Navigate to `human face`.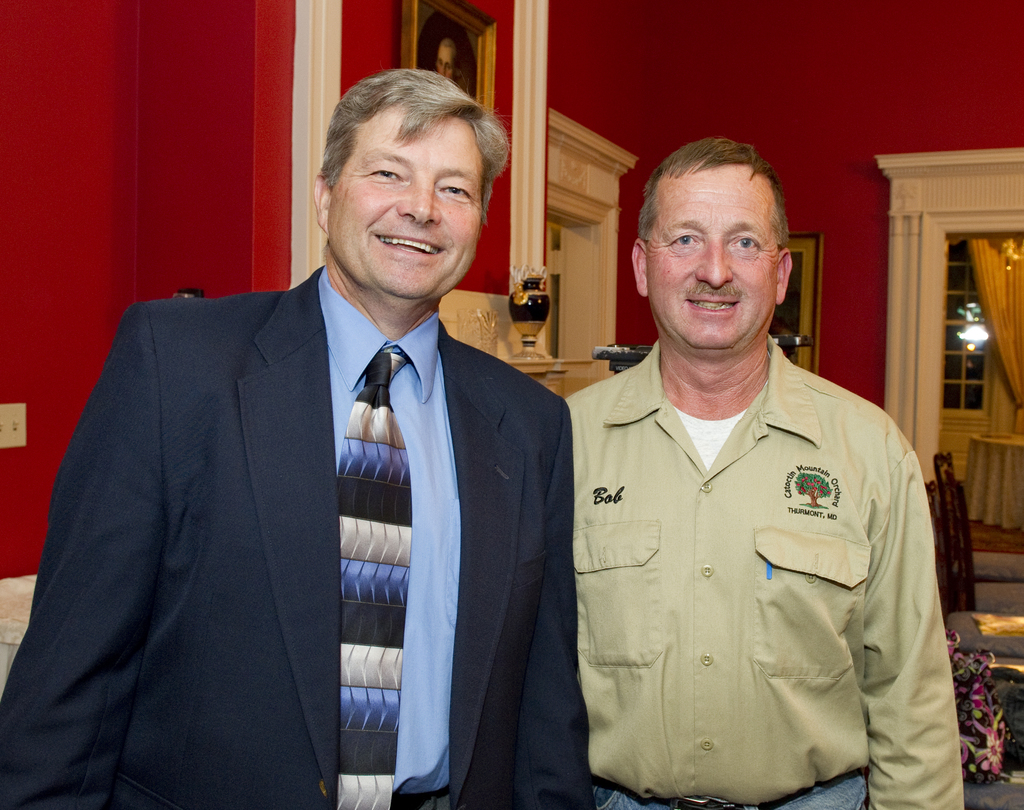
Navigation target: 646:171:777:348.
